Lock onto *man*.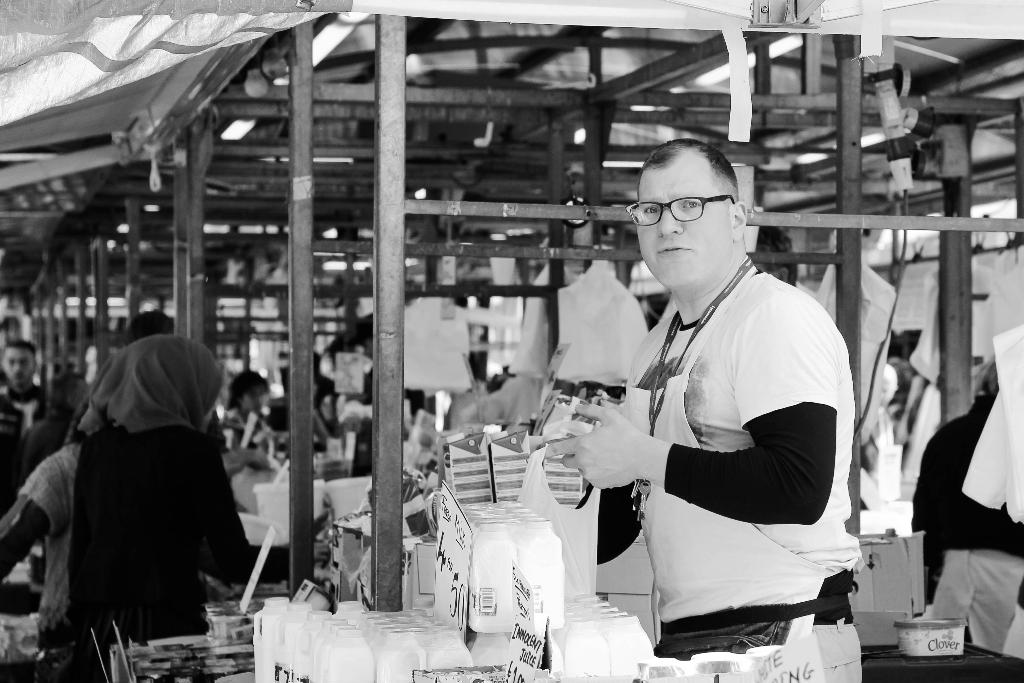
Locked: x1=572 y1=142 x2=870 y2=666.
